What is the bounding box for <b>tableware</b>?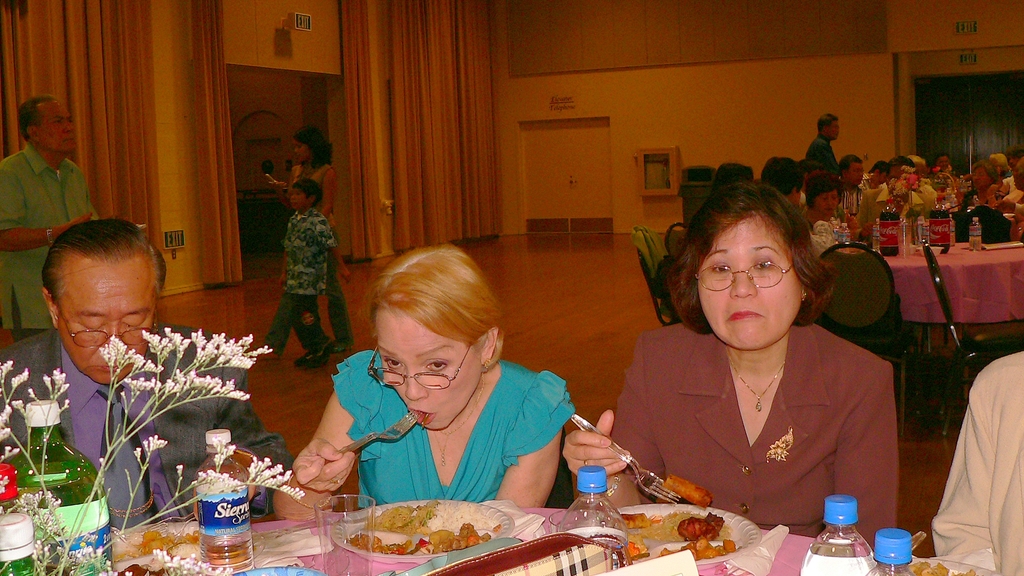
[left=330, top=499, right=516, bottom=564].
